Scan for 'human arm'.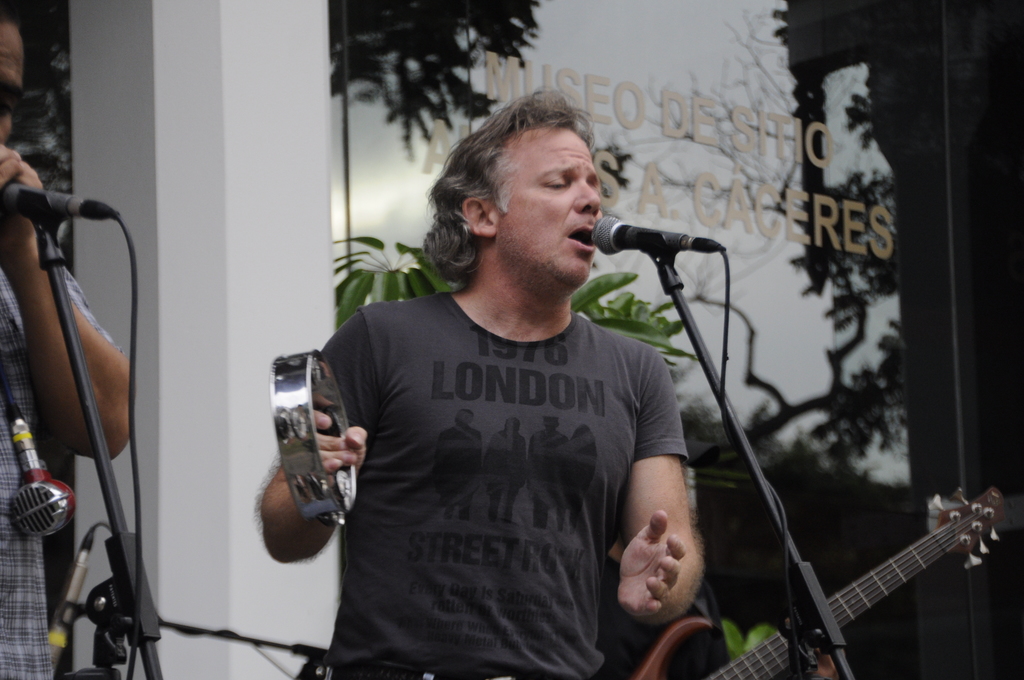
Scan result: 0,143,141,465.
